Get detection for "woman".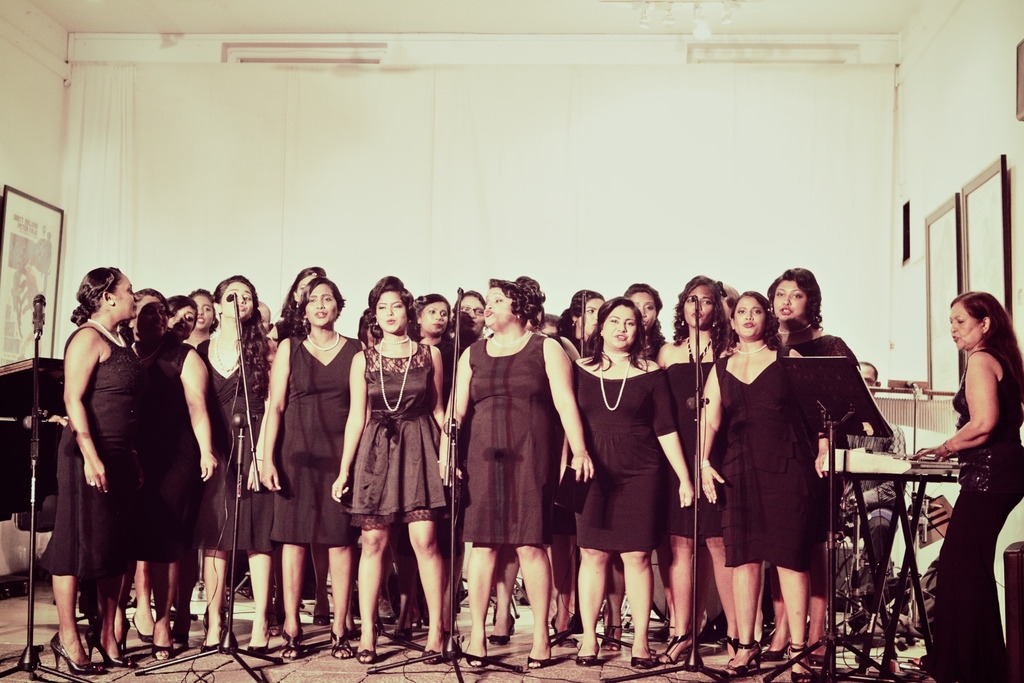
Detection: 757/262/902/672.
